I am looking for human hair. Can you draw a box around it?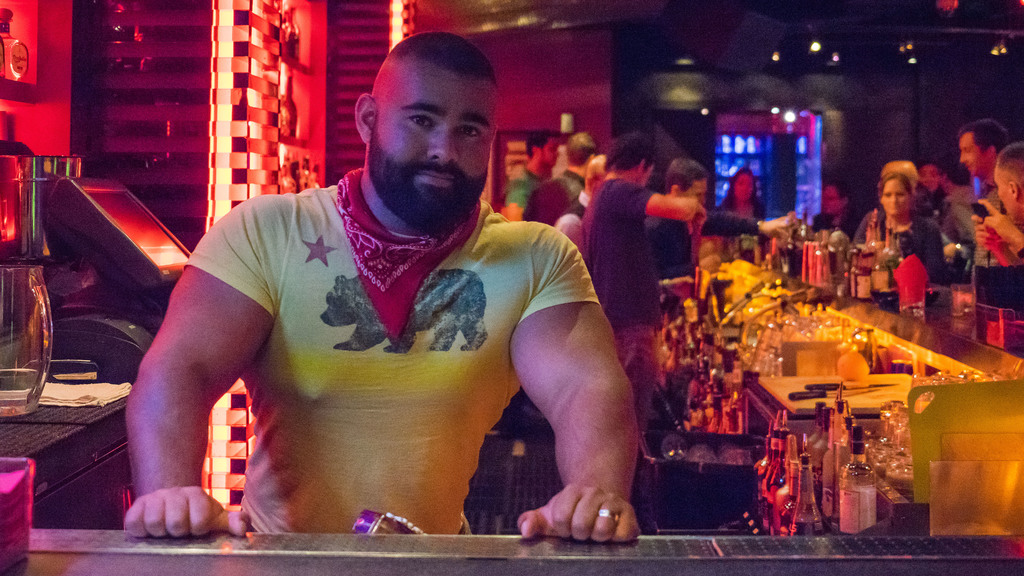
Sure, the bounding box is BBox(392, 31, 506, 83).
